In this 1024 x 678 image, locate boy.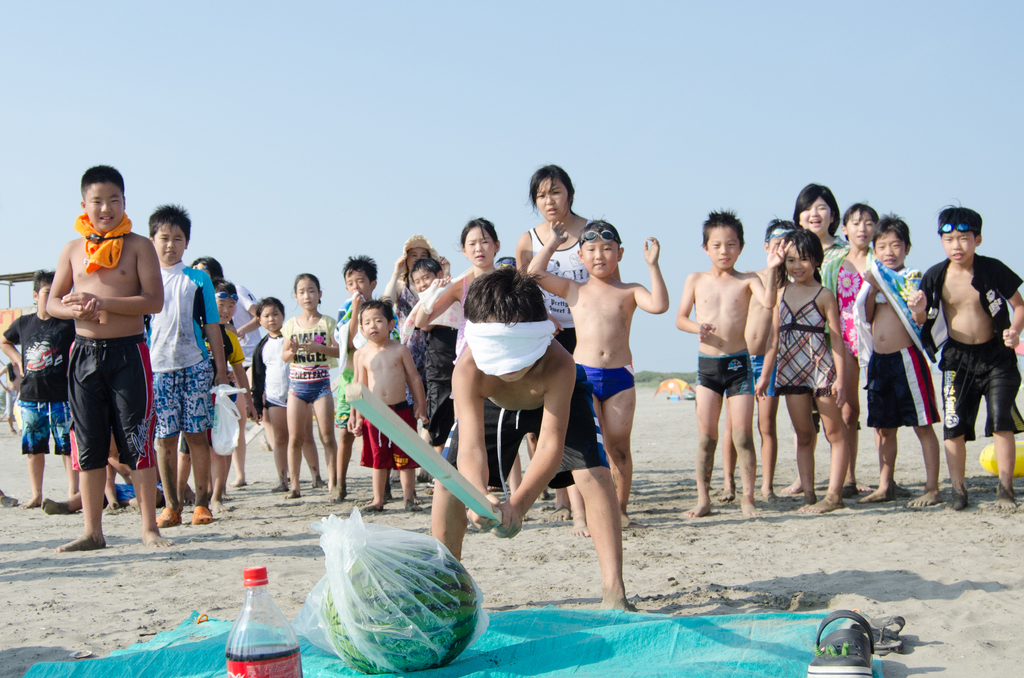
Bounding box: crop(716, 211, 801, 503).
